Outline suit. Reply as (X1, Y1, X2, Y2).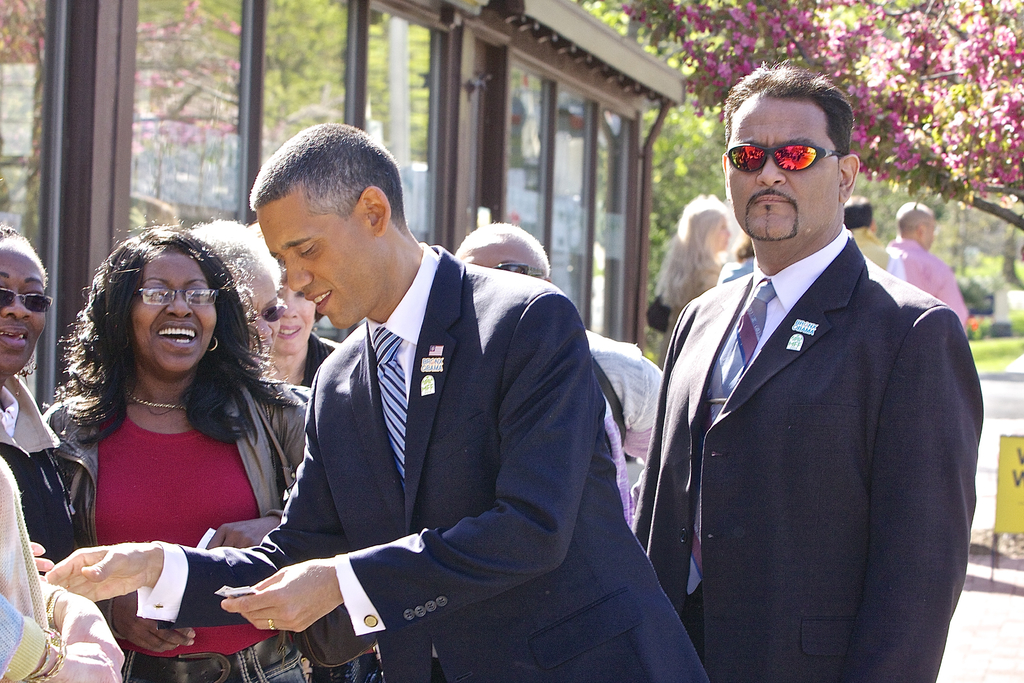
(131, 240, 708, 682).
